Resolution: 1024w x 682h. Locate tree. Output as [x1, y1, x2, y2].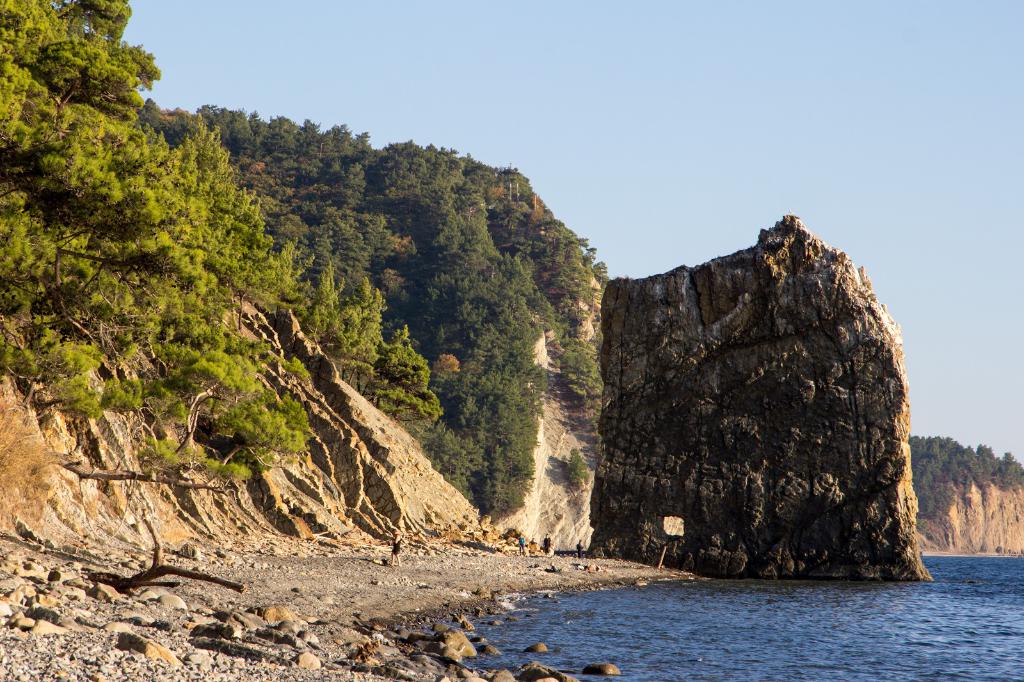
[293, 255, 342, 356].
